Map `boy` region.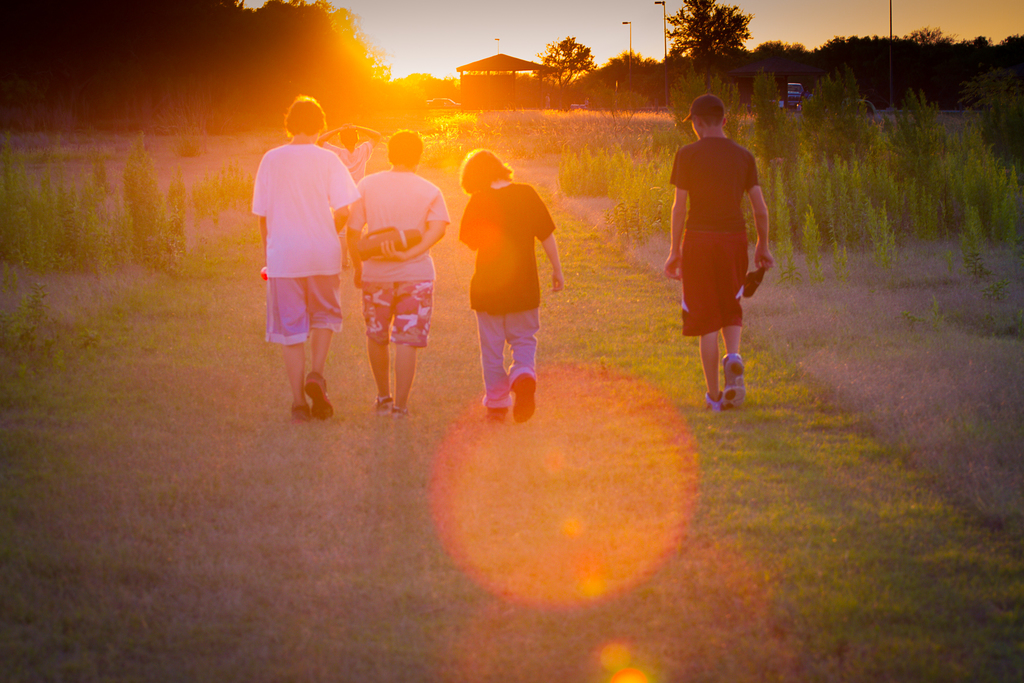
Mapped to <region>461, 140, 576, 424</region>.
